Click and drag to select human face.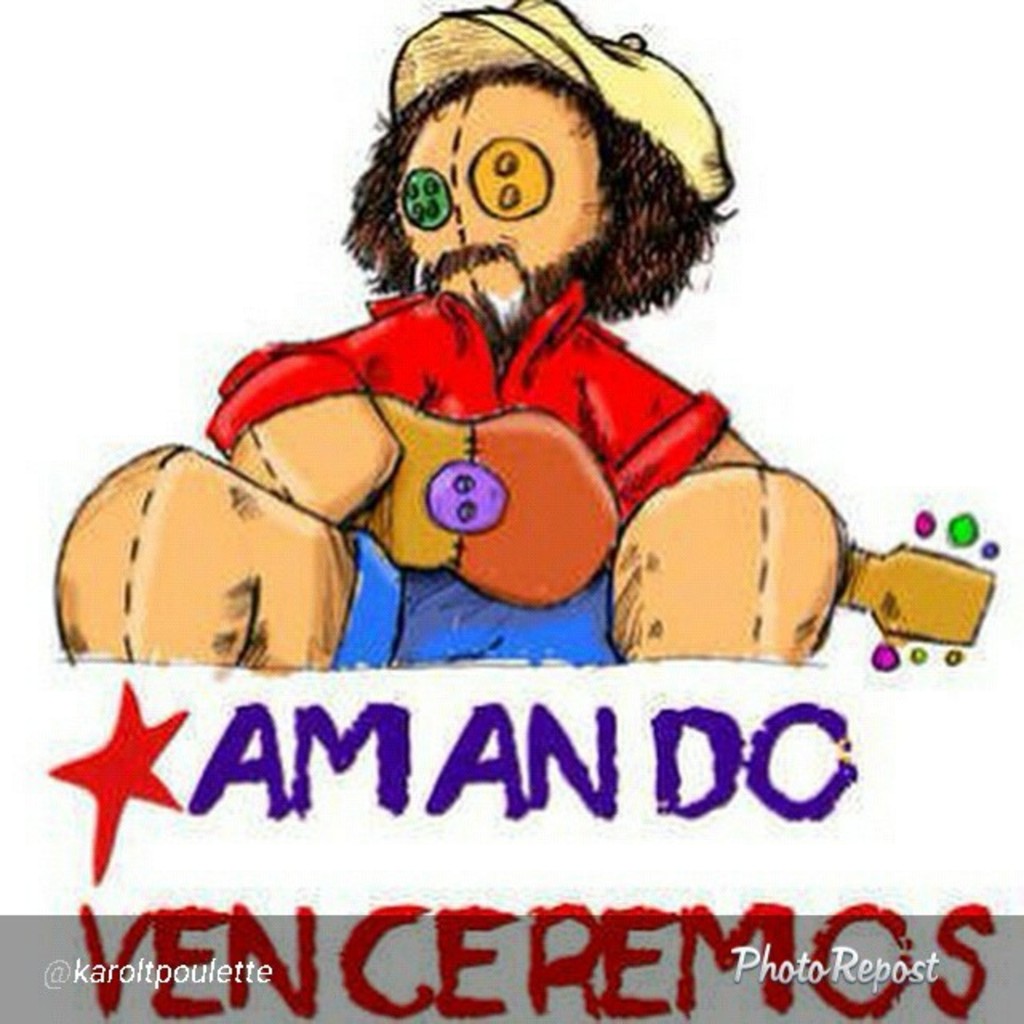
Selection: [397, 88, 598, 296].
